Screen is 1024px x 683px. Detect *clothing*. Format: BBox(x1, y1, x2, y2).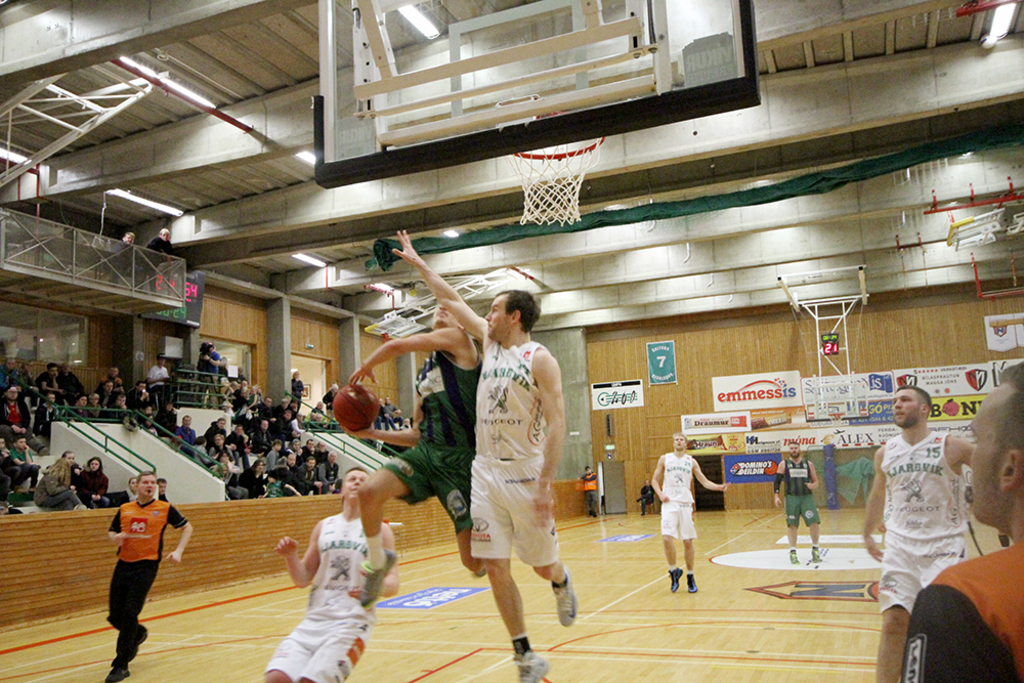
BBox(788, 446, 817, 526).
